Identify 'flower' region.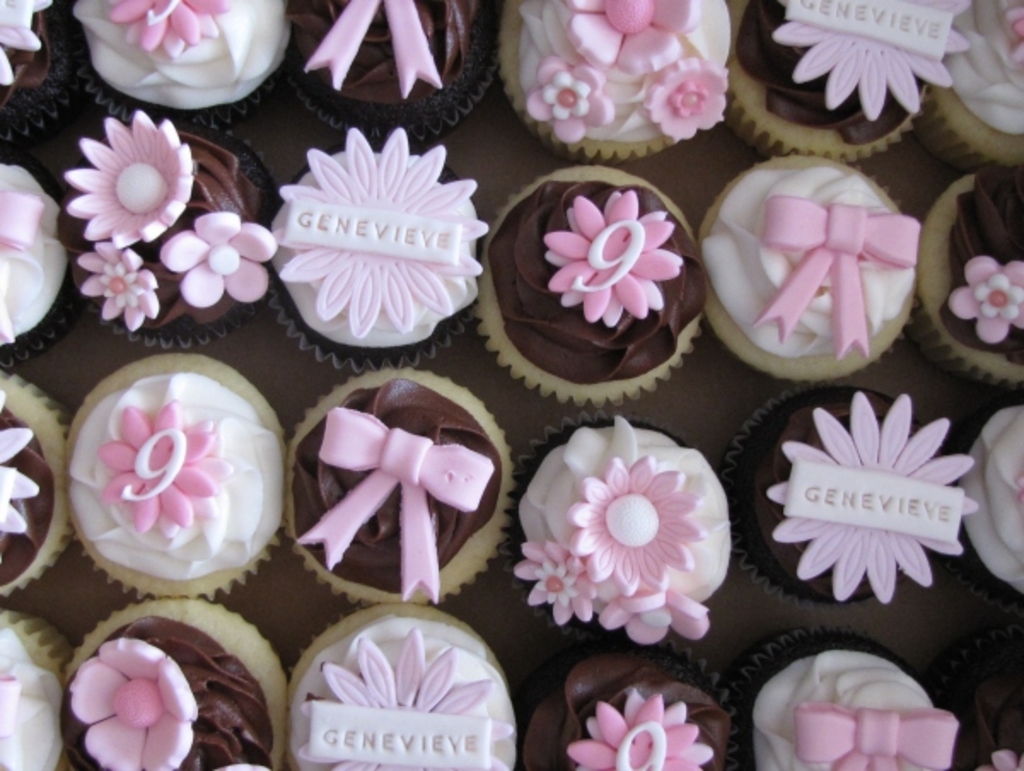
Region: (left=759, top=403, right=968, bottom=628).
